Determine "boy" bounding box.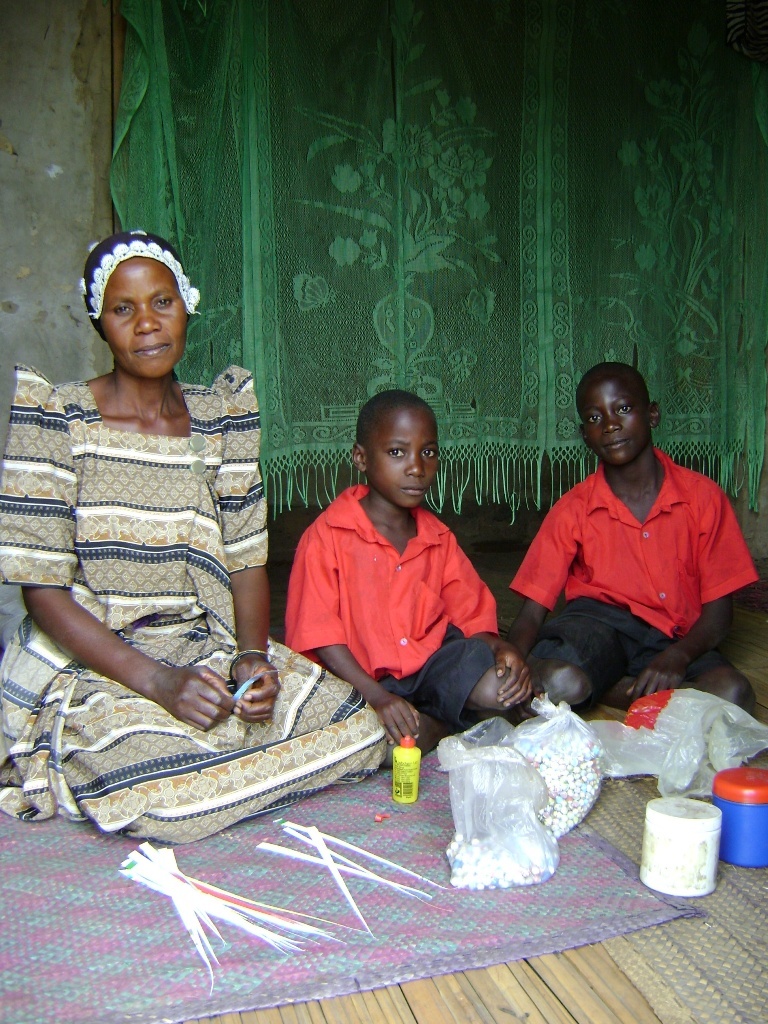
Determined: select_region(264, 384, 522, 754).
